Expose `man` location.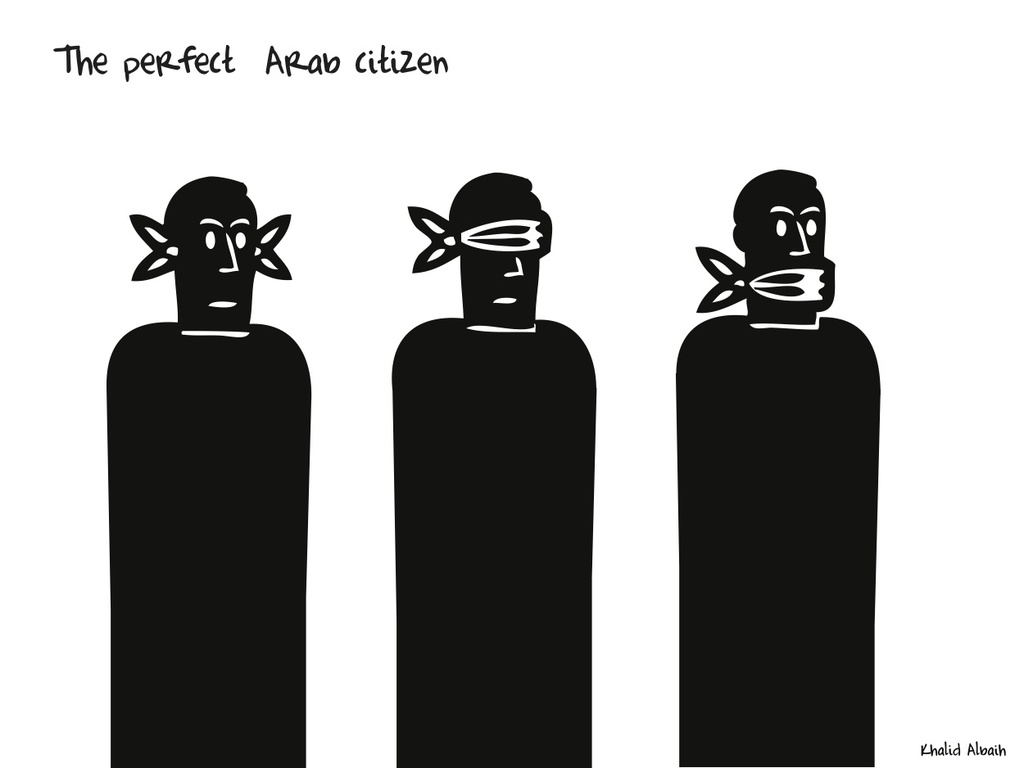
Exposed at 386/170/600/767.
